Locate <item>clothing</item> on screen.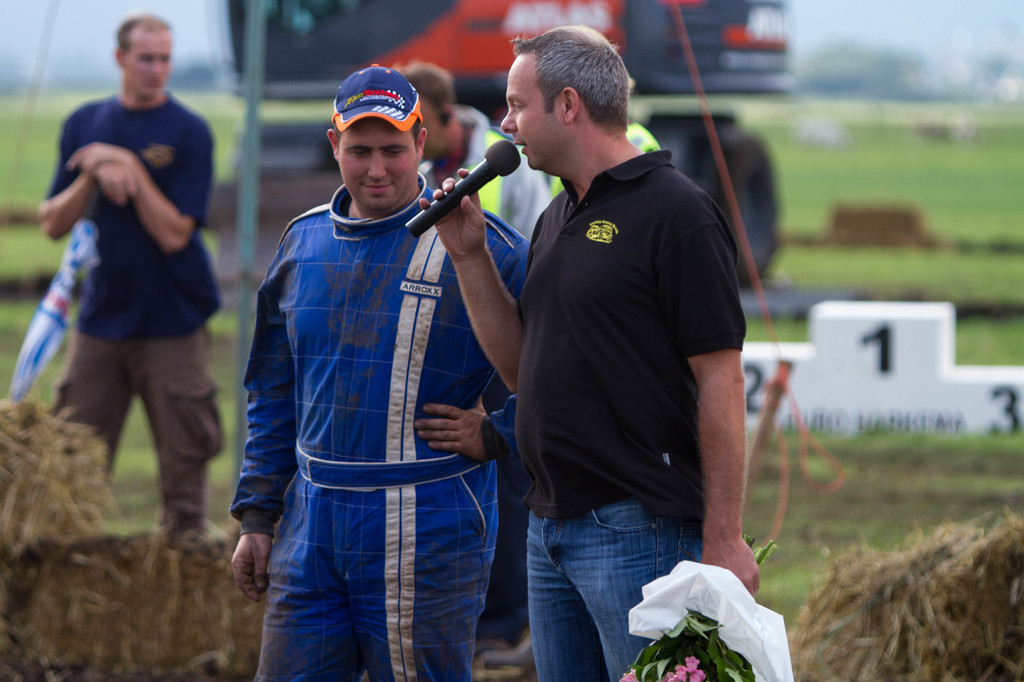
On screen at BBox(50, 84, 218, 338).
